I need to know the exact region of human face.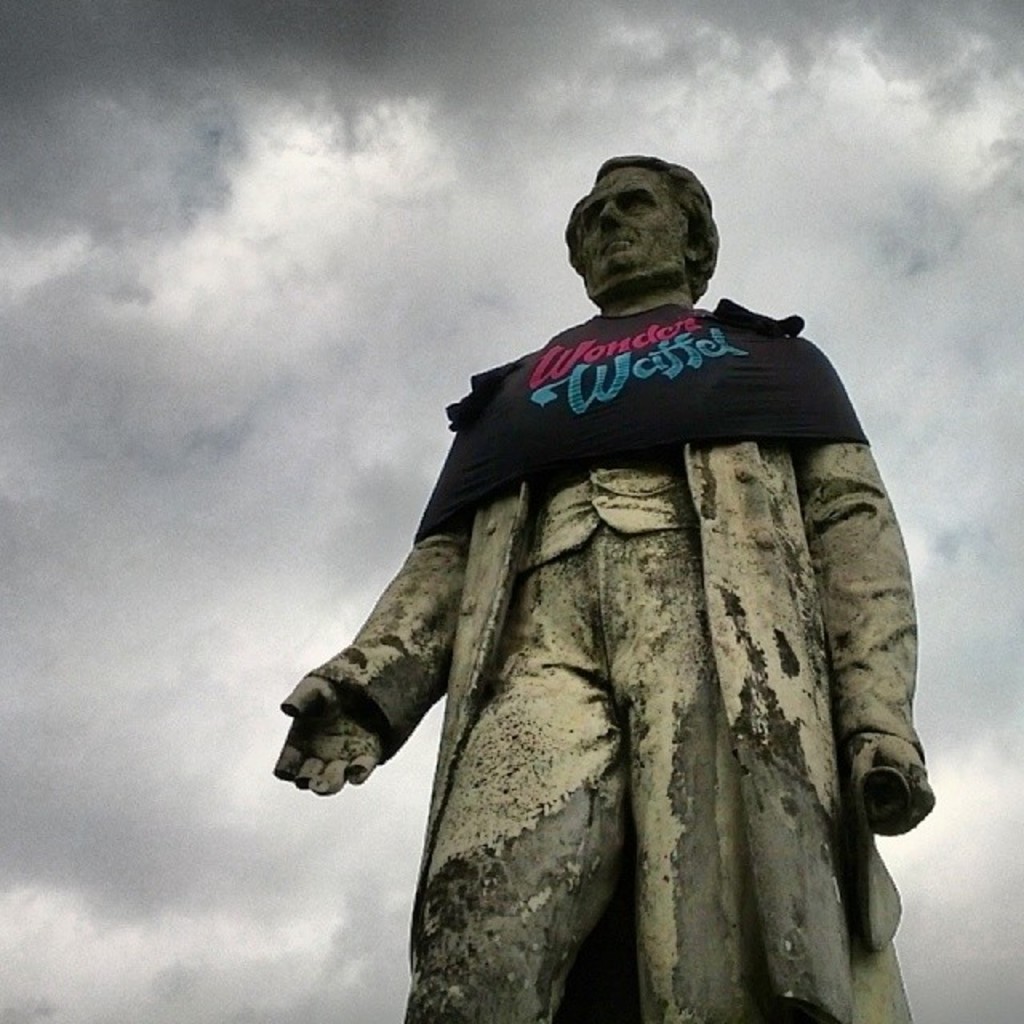
Region: x1=581 y1=163 x2=685 y2=296.
